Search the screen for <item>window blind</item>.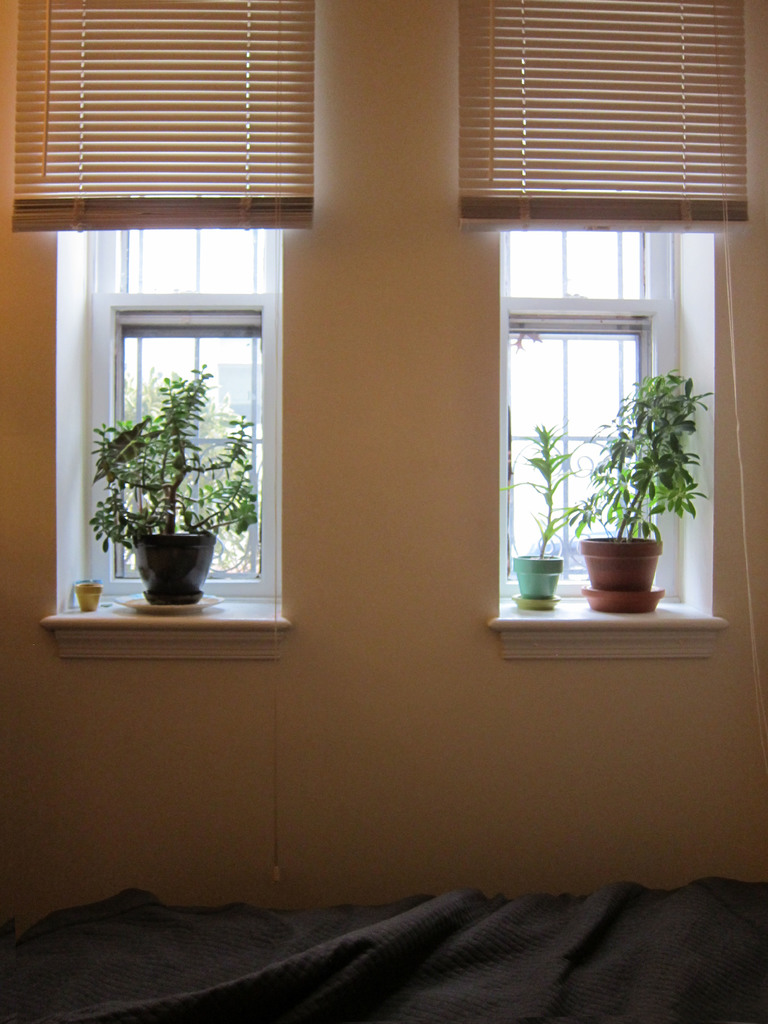
Found at 457, 0, 767, 756.
